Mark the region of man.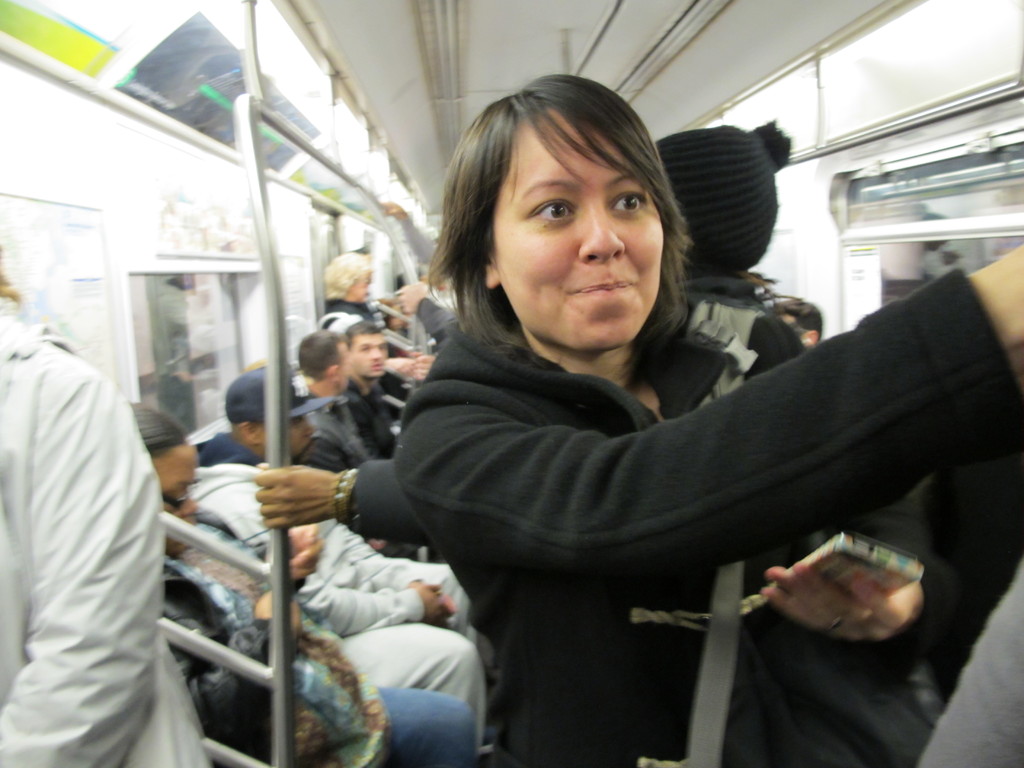
Region: {"left": 296, "top": 332, "right": 388, "bottom": 475}.
